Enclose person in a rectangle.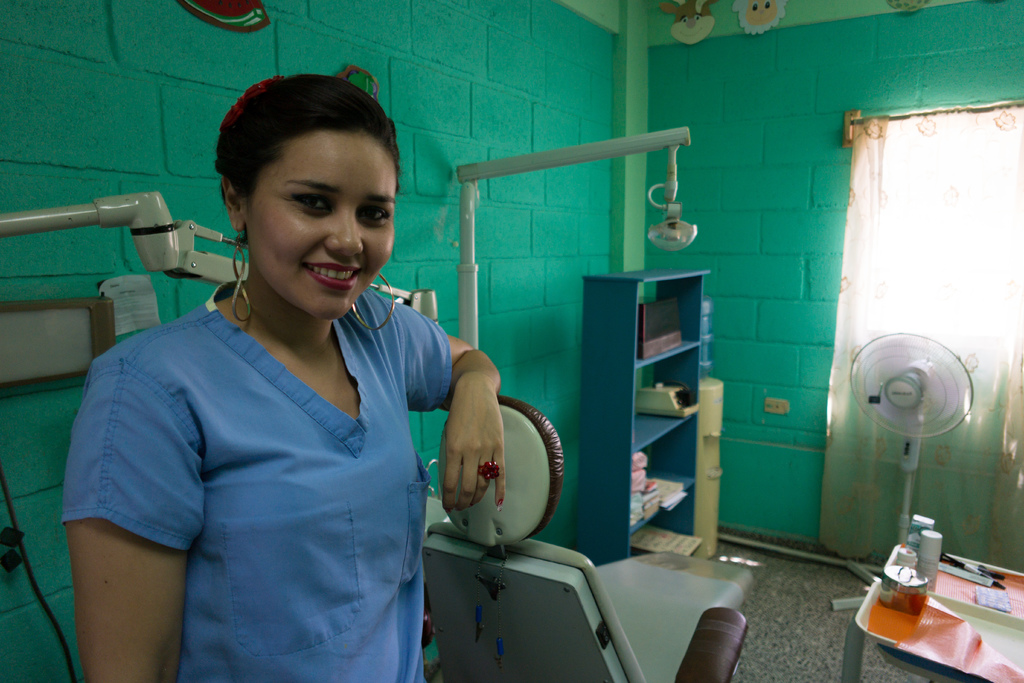
locate(62, 74, 506, 682).
